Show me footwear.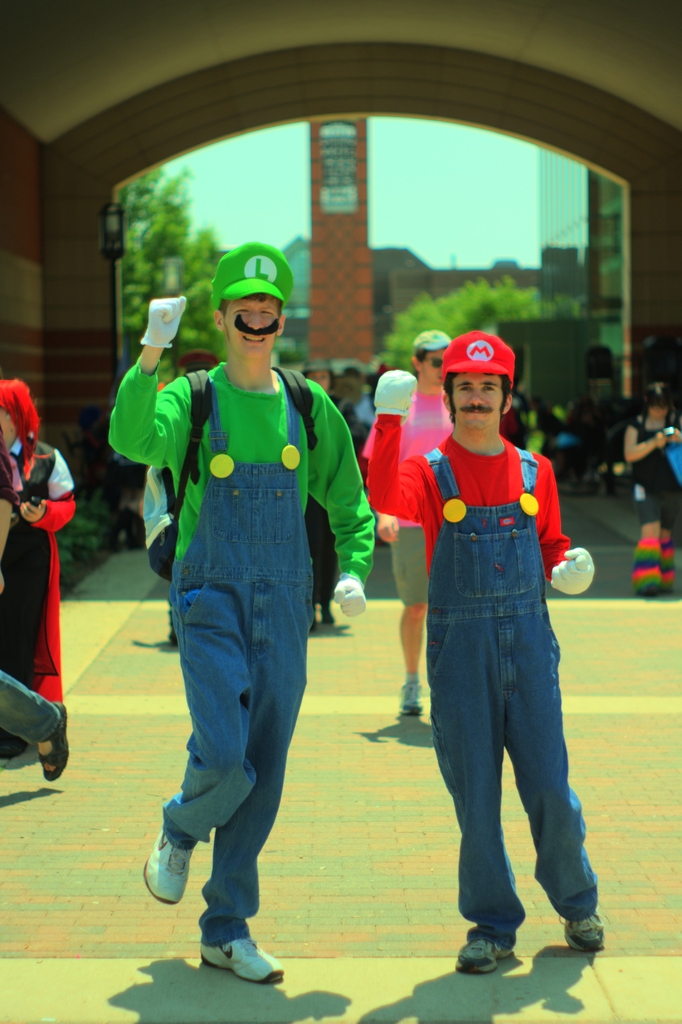
footwear is here: crop(453, 929, 517, 977).
